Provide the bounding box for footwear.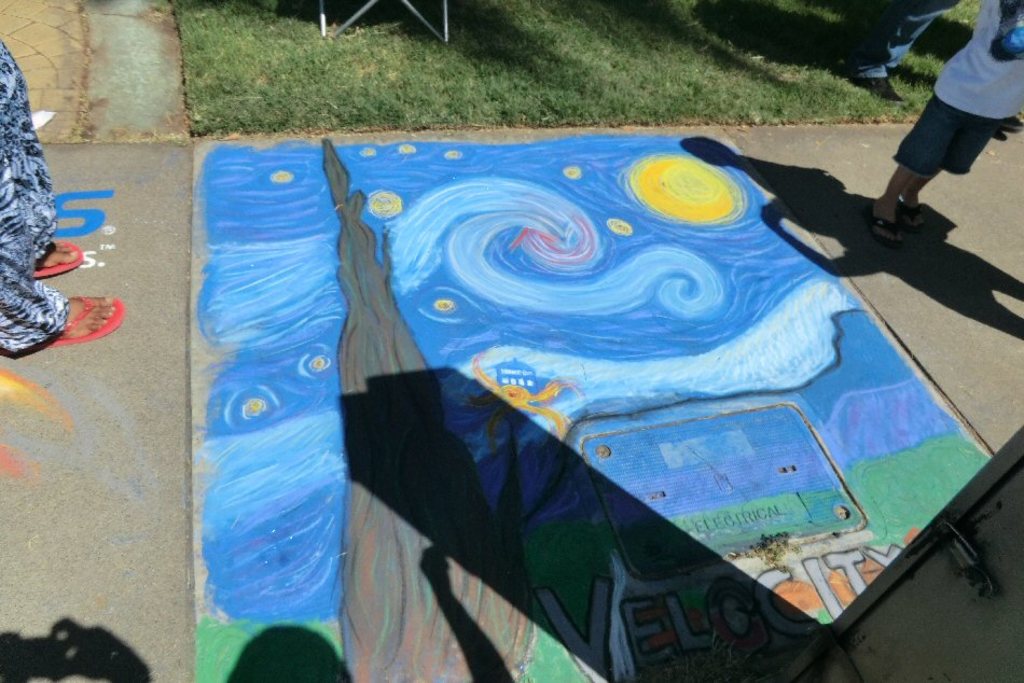
(left=901, top=205, right=928, bottom=239).
